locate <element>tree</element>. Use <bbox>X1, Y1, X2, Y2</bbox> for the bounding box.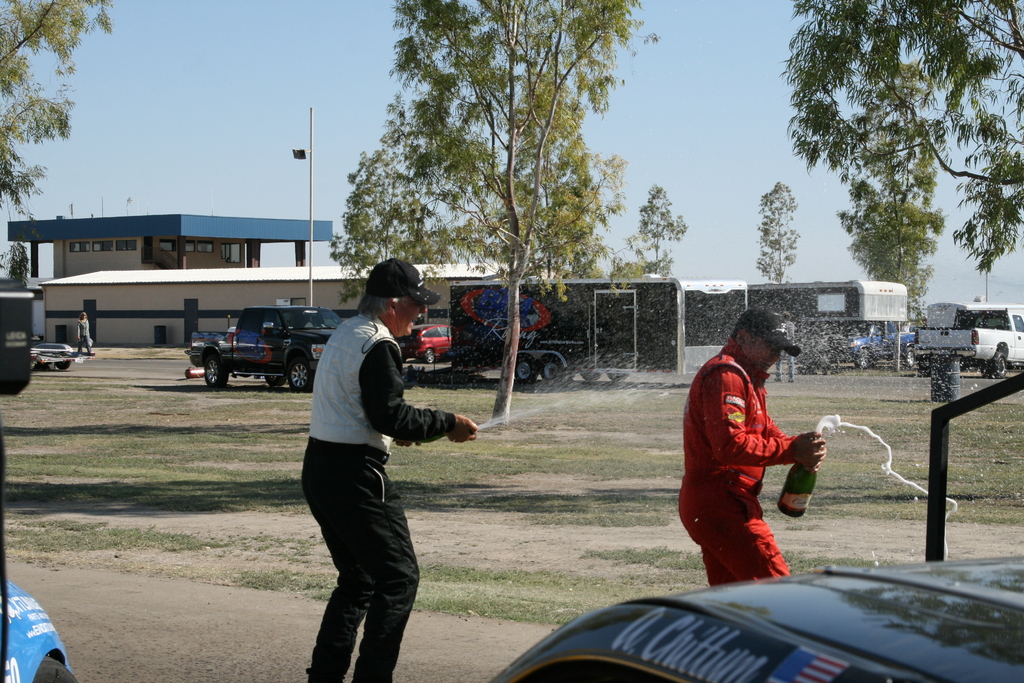
<bbox>749, 181, 800, 286</bbox>.
